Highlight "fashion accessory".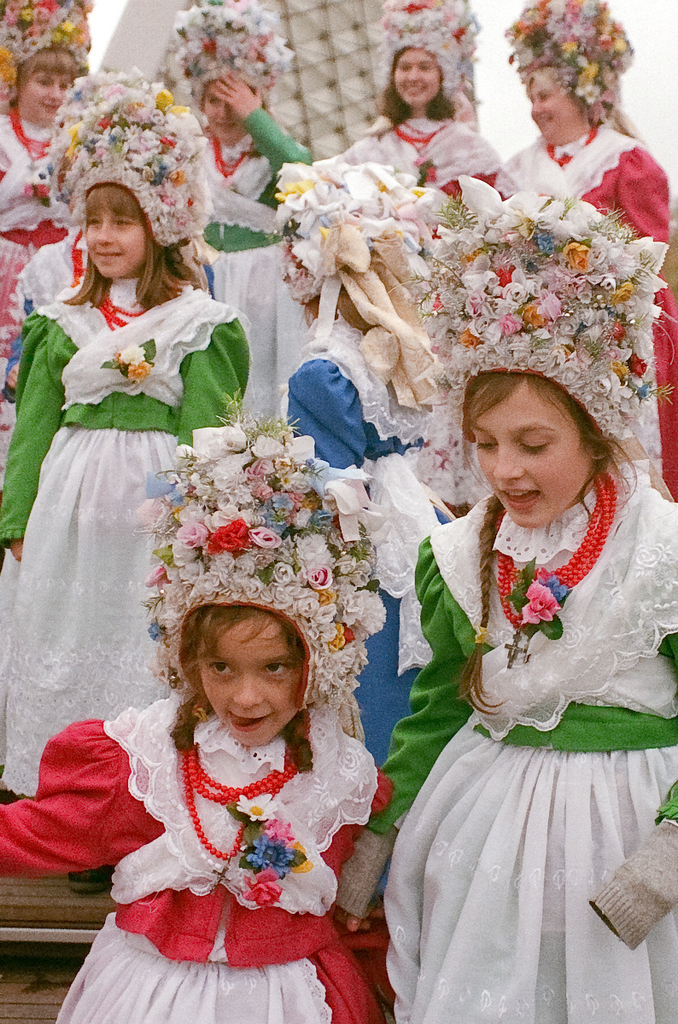
Highlighted region: (x1=371, y1=0, x2=479, y2=115).
